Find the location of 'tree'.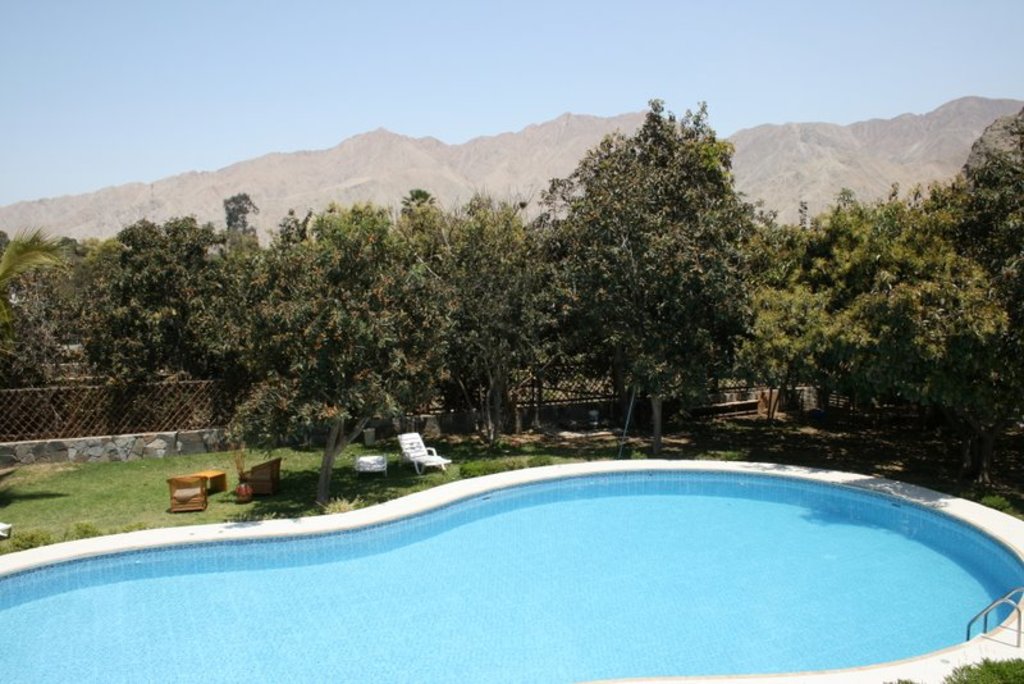
Location: select_region(525, 90, 791, 434).
